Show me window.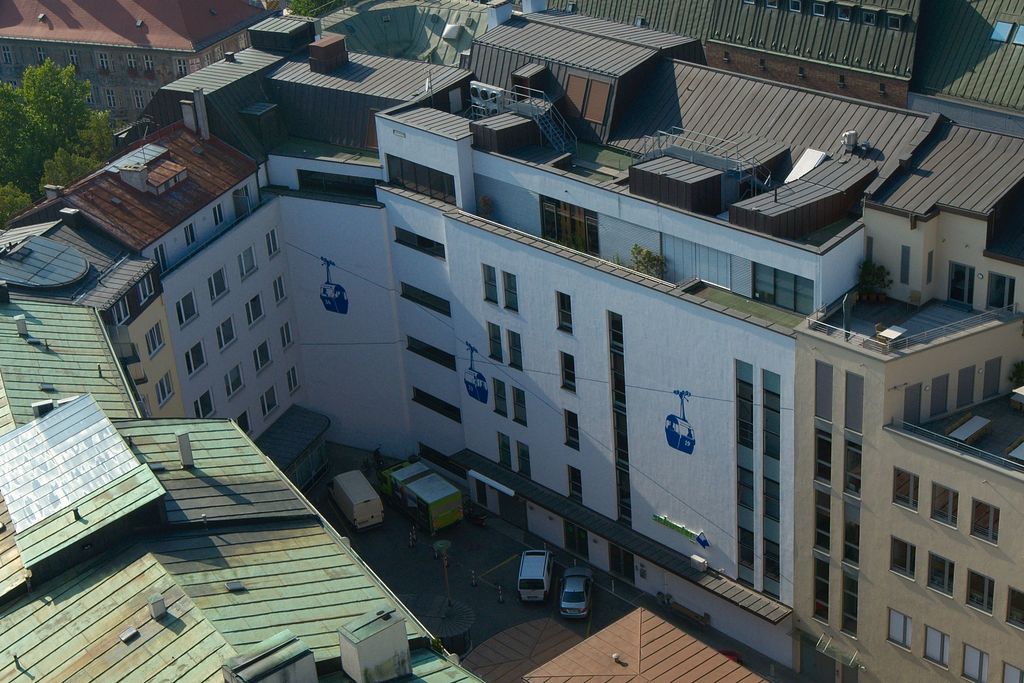
window is here: 230 235 262 285.
